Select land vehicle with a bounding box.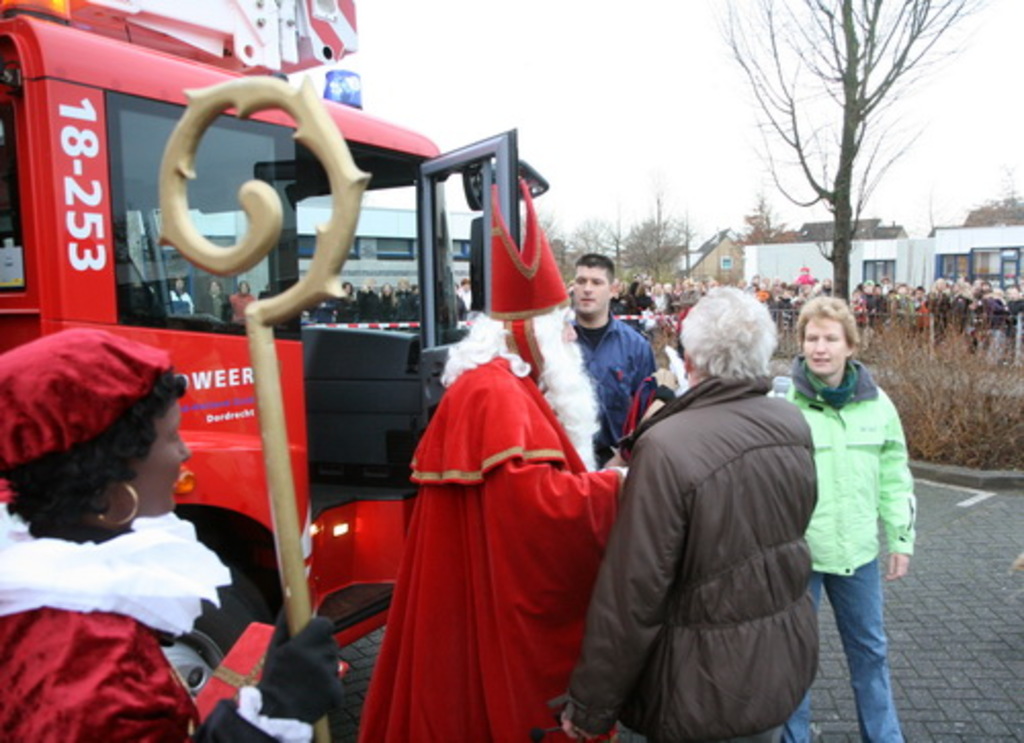
box=[29, 68, 717, 710].
